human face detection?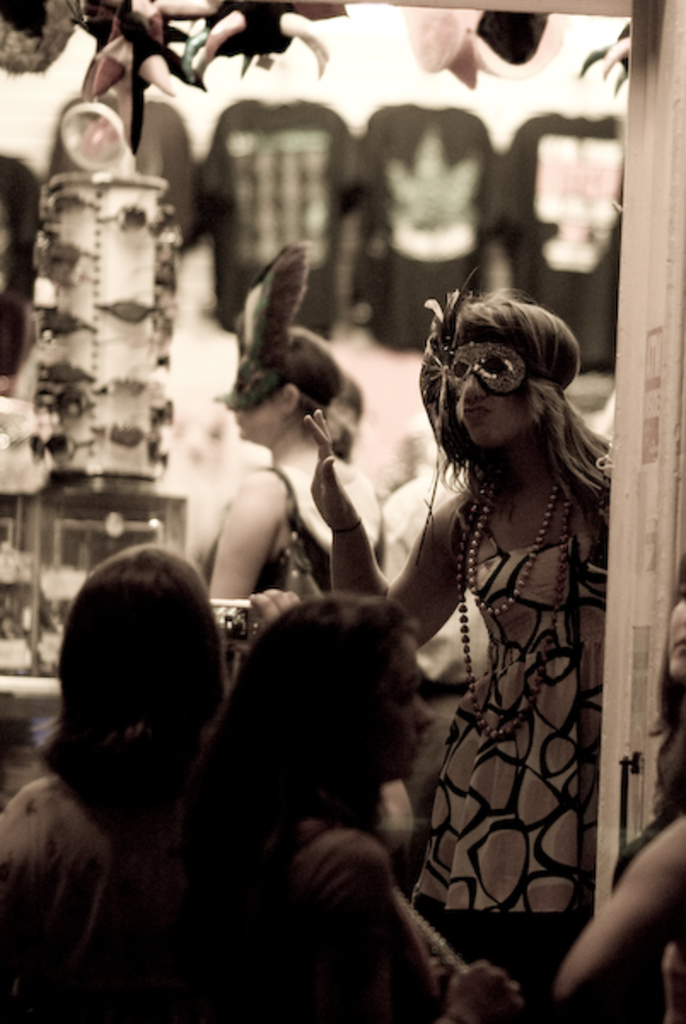
<bbox>365, 635, 440, 783</bbox>
